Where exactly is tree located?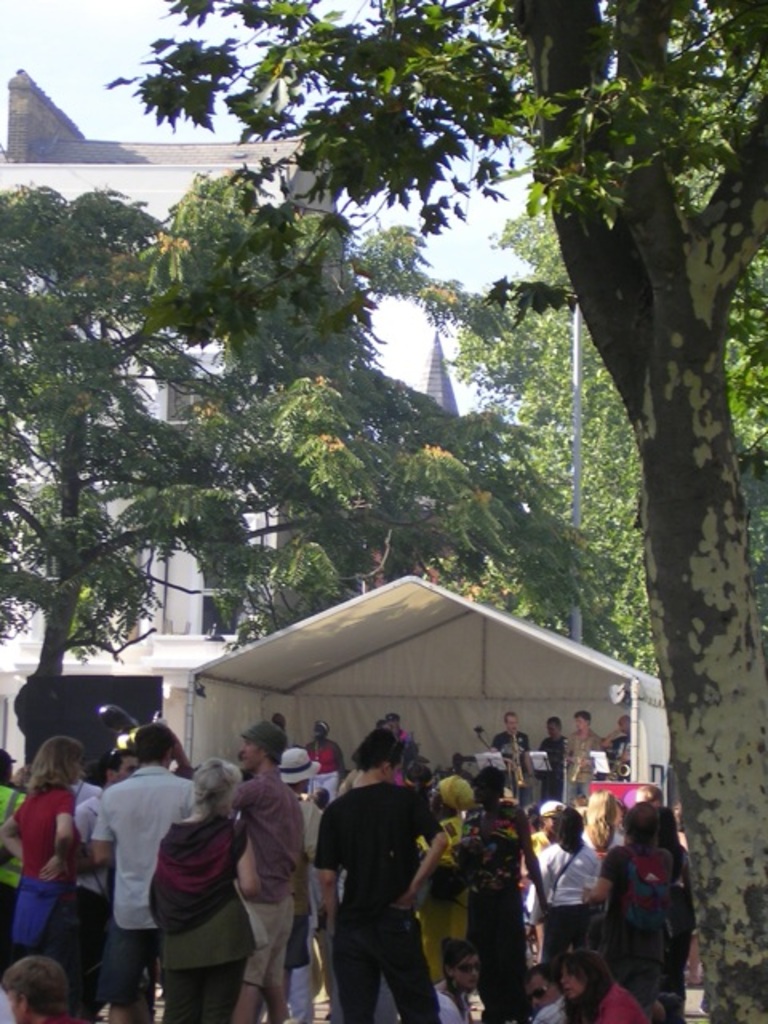
Its bounding box is x1=0, y1=162, x2=510, y2=790.
